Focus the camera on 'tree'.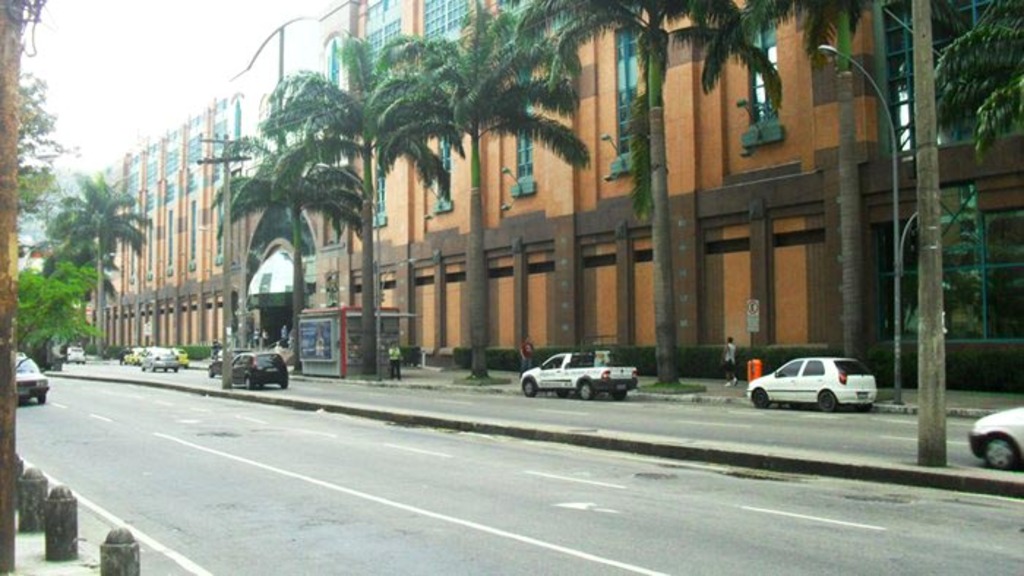
Focus region: rect(696, 0, 944, 368).
